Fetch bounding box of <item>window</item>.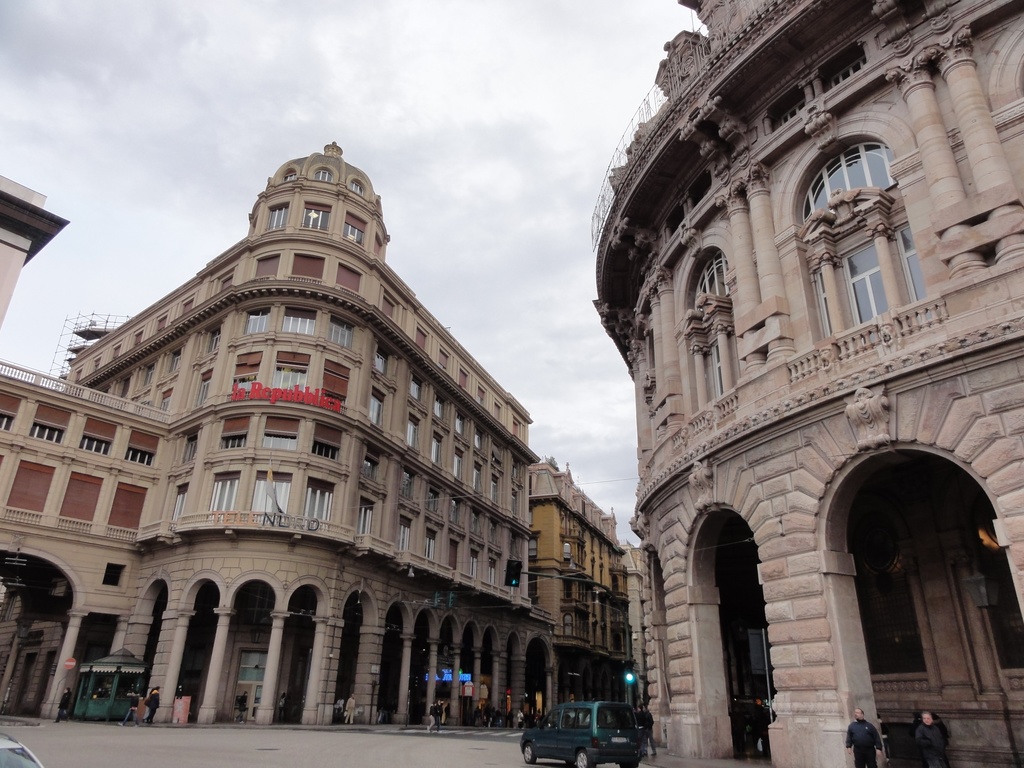
Bbox: {"x1": 450, "y1": 495, "x2": 463, "y2": 527}.
